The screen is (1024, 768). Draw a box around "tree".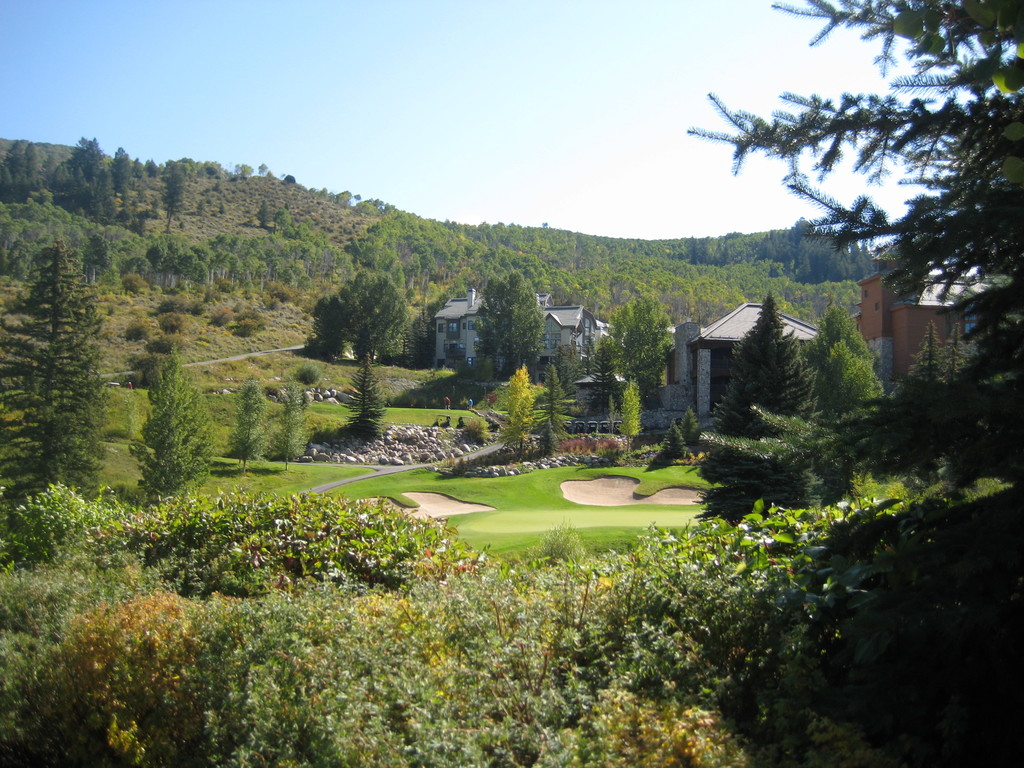
crop(469, 274, 545, 388).
